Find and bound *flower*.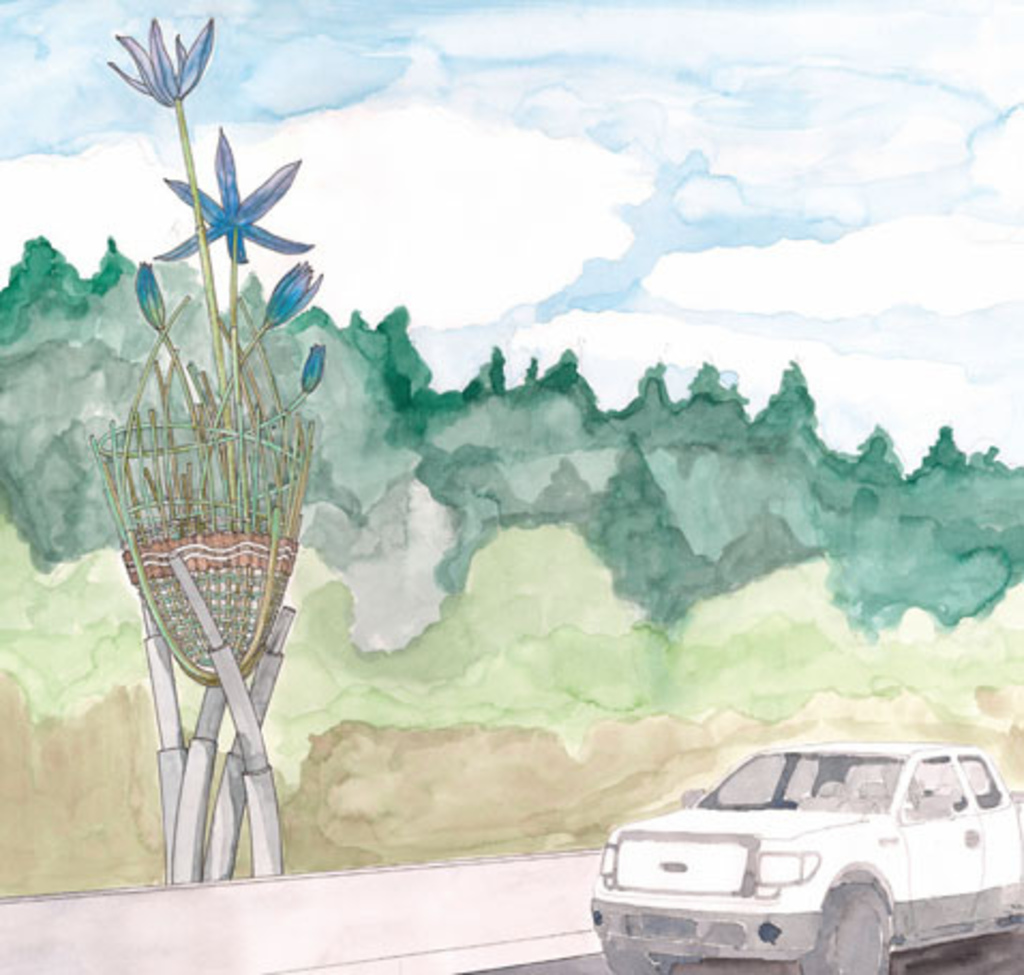
Bound: 99, 9, 210, 122.
